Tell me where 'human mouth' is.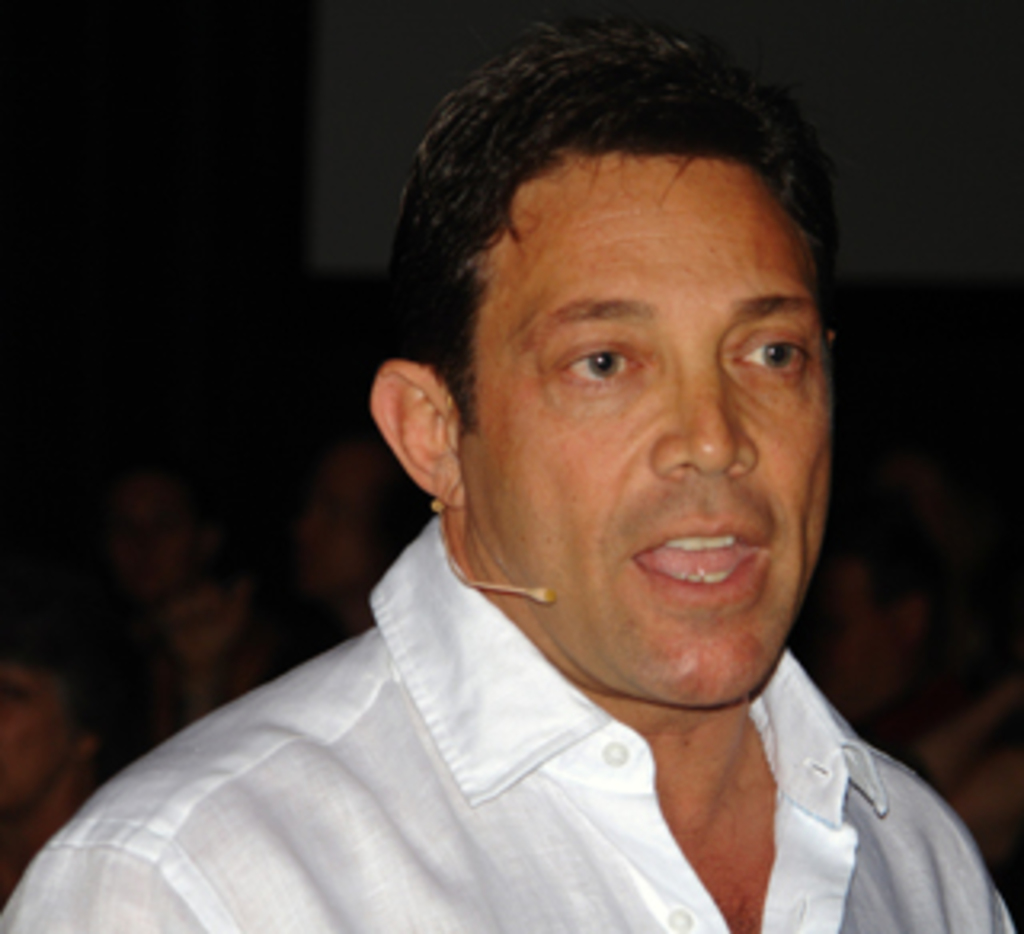
'human mouth' is at (618, 496, 774, 611).
